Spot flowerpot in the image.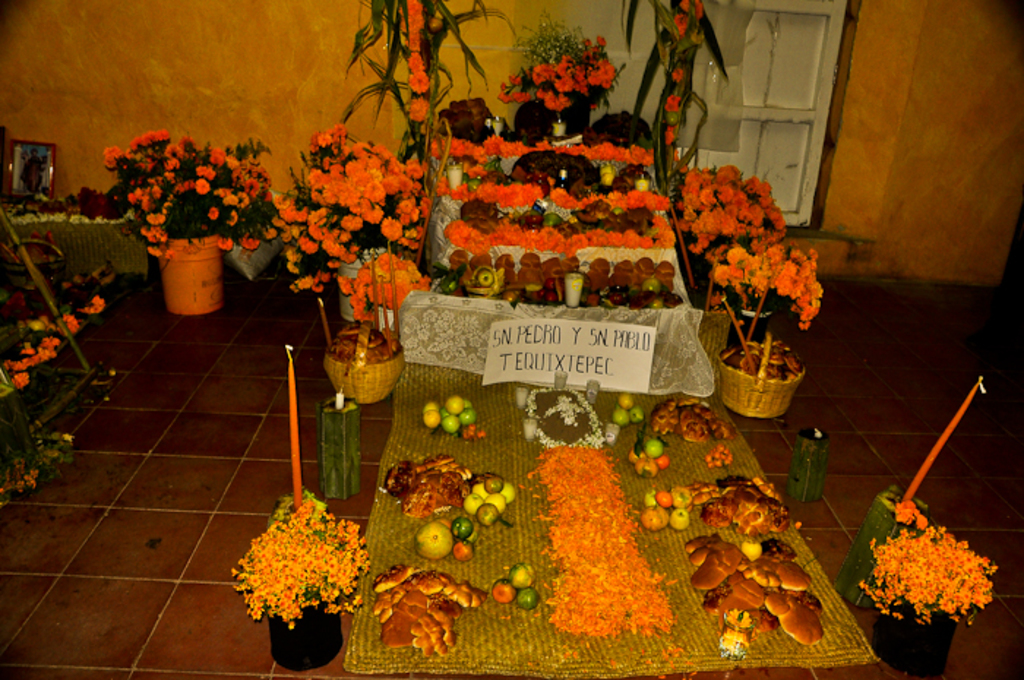
flowerpot found at l=727, t=298, r=774, b=344.
